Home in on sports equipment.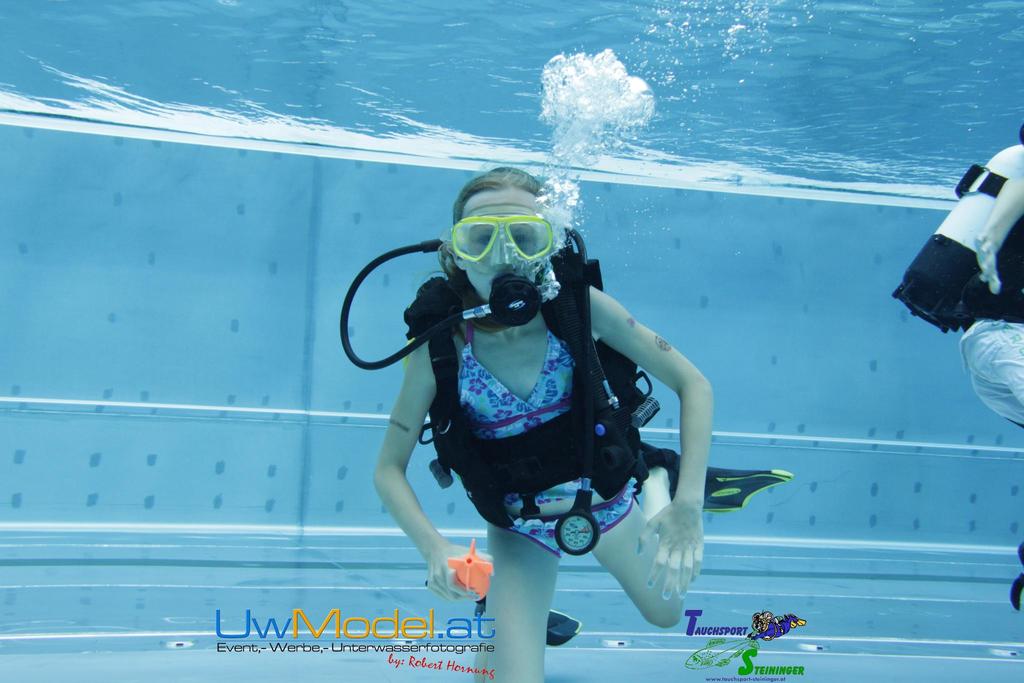
Homed in at (x1=476, y1=598, x2=580, y2=647).
